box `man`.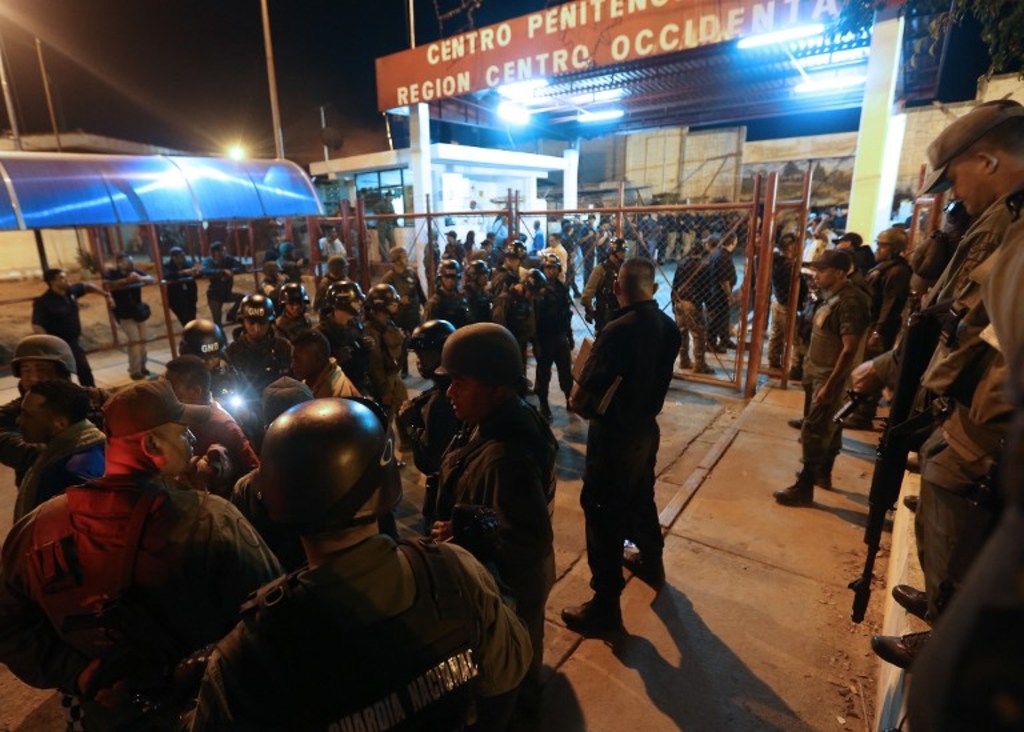
box(0, 381, 287, 731).
